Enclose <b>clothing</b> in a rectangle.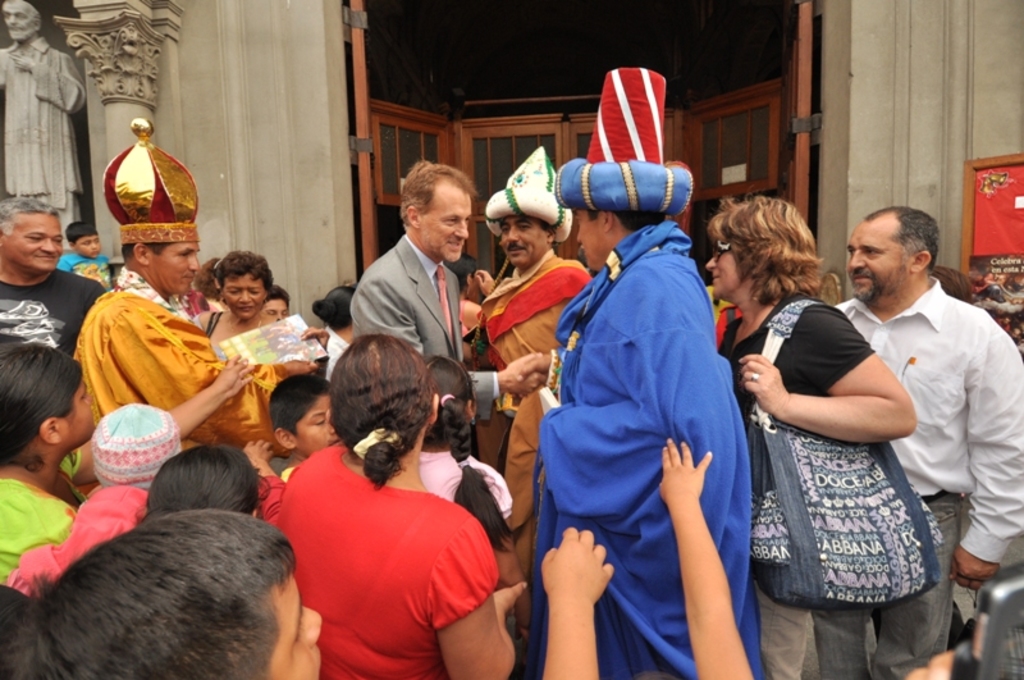
522:222:781:679.
